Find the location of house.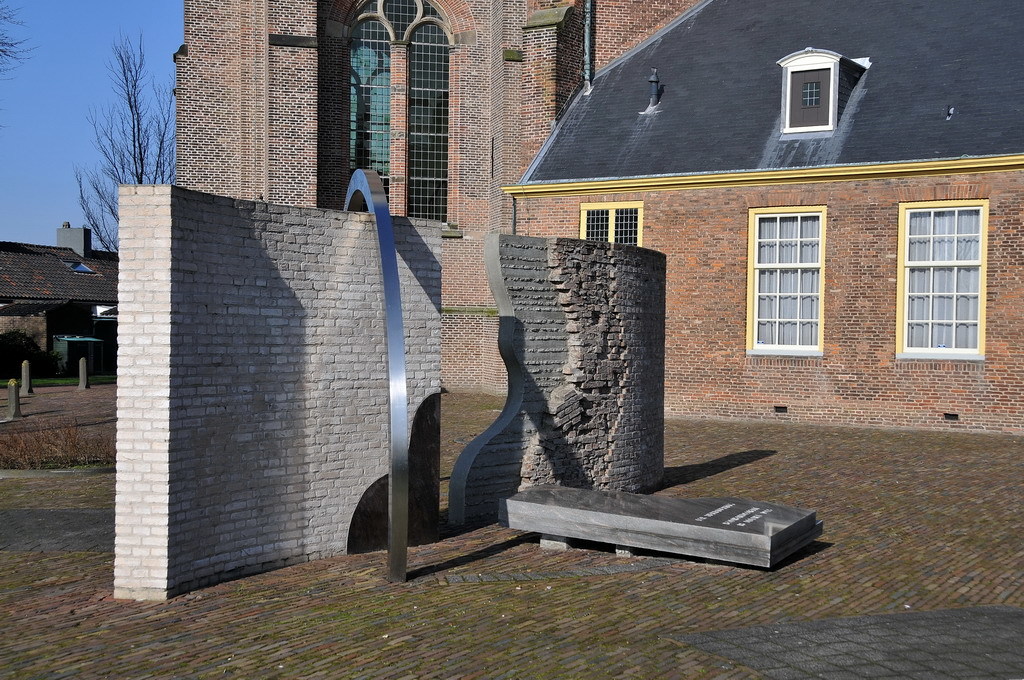
Location: region(498, 0, 1023, 439).
